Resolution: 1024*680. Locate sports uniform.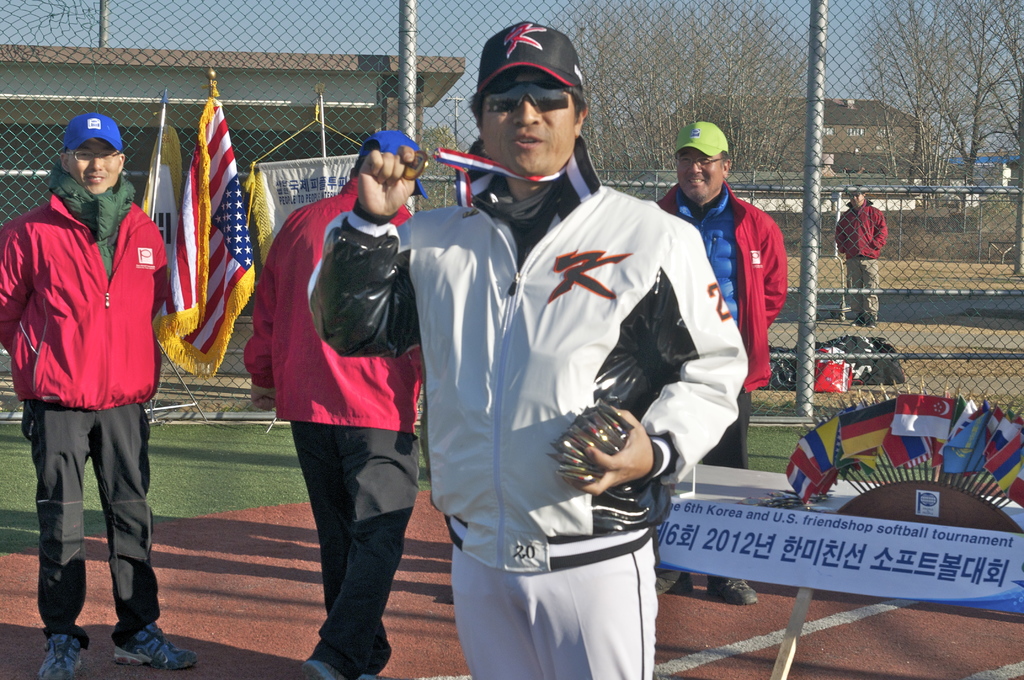
crop(655, 186, 791, 396).
